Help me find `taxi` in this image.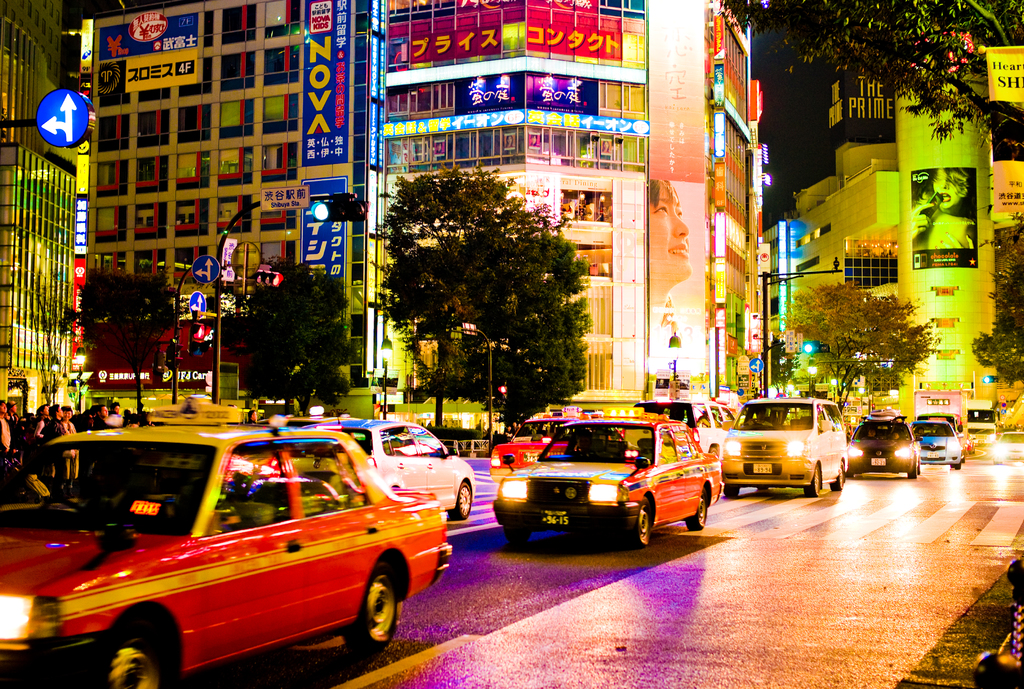
Found it: <box>485,409,584,484</box>.
